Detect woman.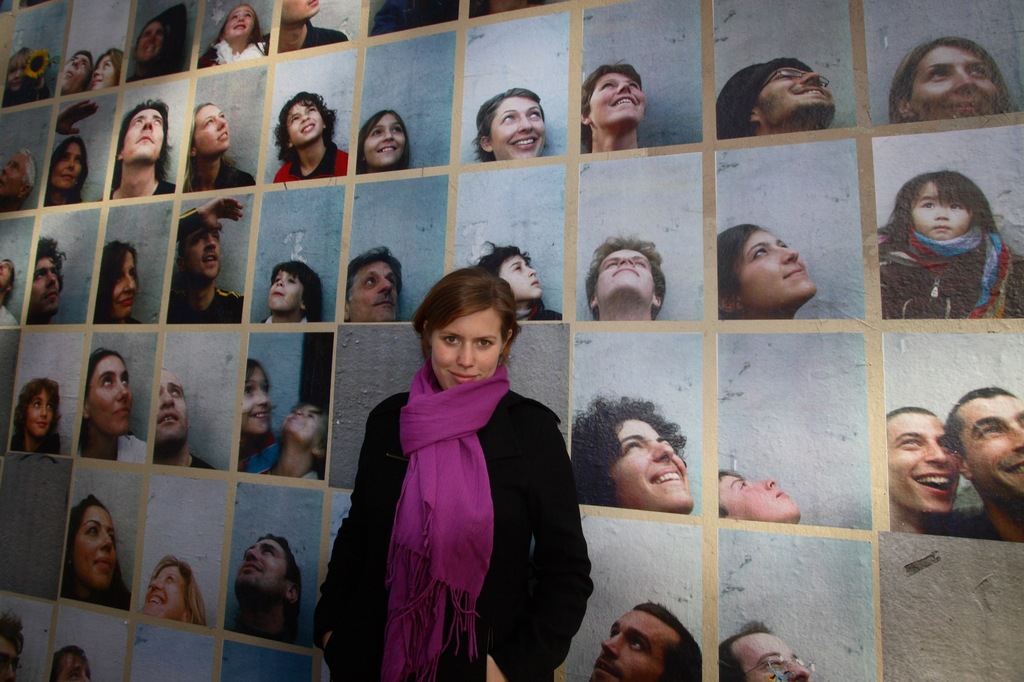
Detected at pyautogui.locateOnScreen(570, 390, 692, 515).
